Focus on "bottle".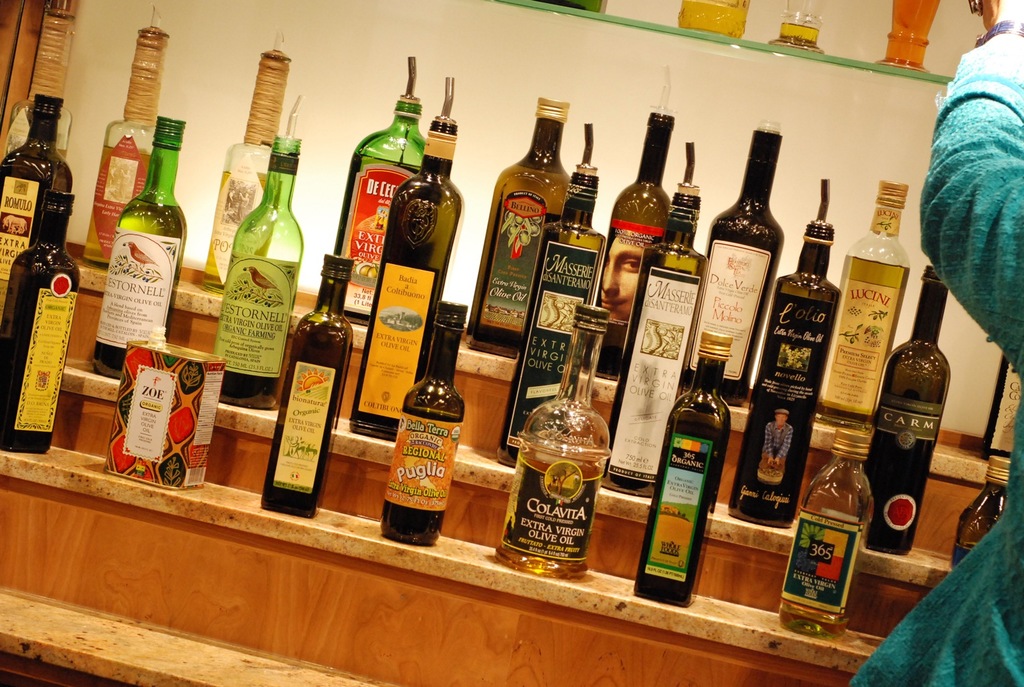
Focused at box=[750, 179, 843, 418].
